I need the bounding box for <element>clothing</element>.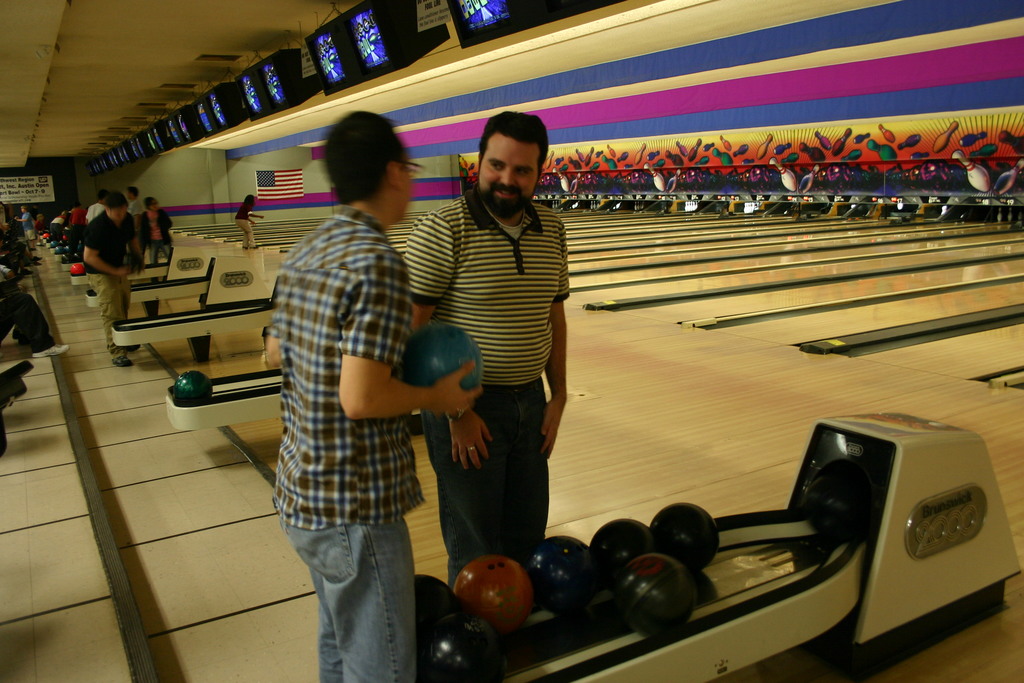
Here it is: <box>0,290,58,358</box>.
